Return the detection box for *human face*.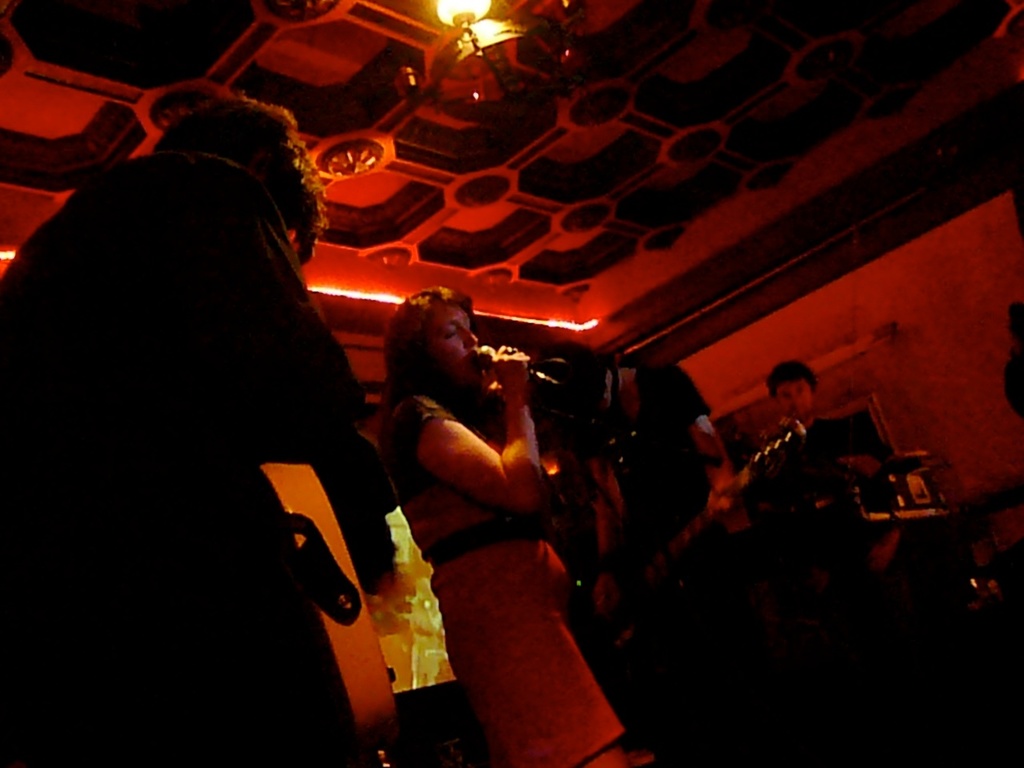
(x1=775, y1=382, x2=818, y2=422).
